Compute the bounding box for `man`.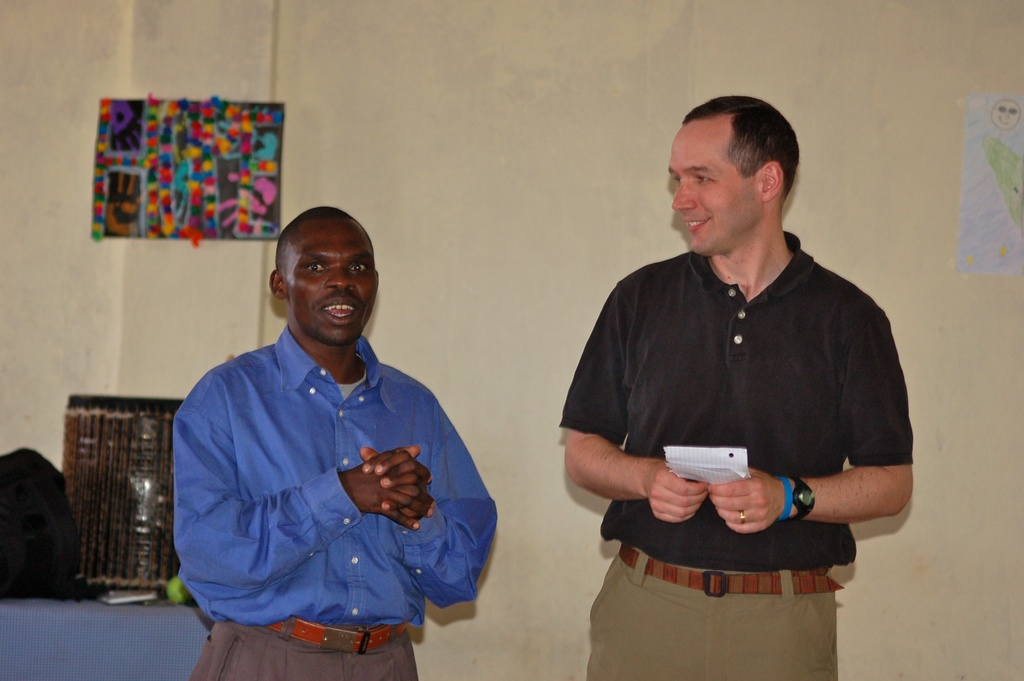
x1=579 y1=110 x2=915 y2=680.
